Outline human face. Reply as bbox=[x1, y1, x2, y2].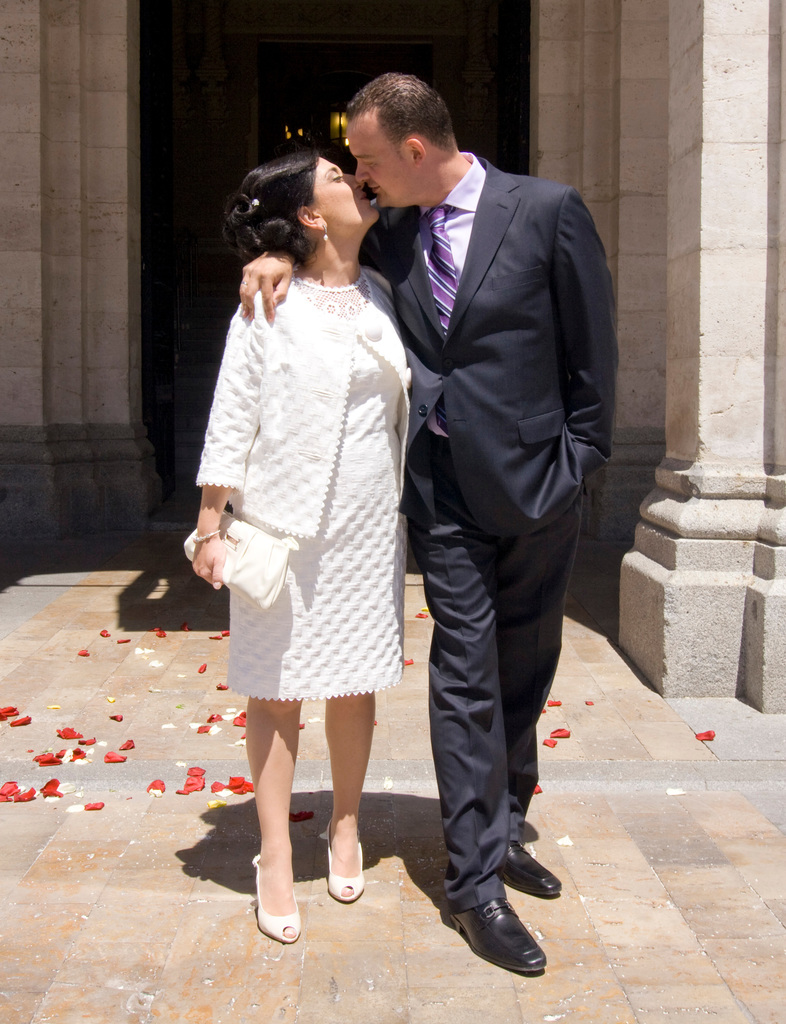
bbox=[310, 153, 381, 232].
